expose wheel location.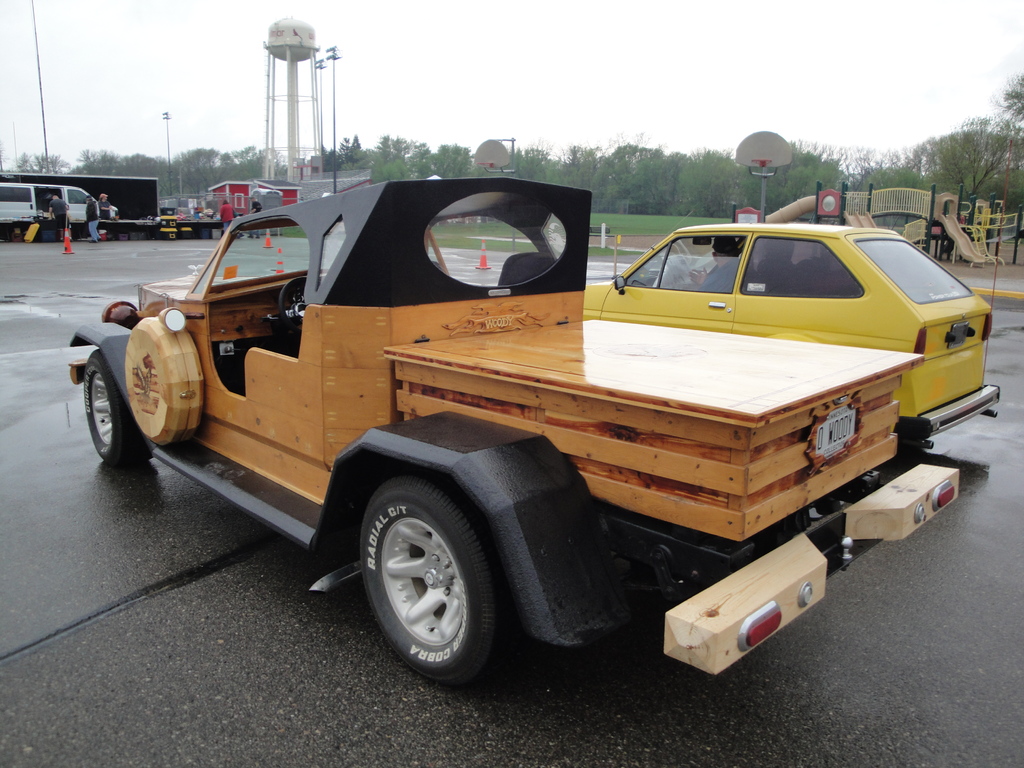
Exposed at x1=353 y1=474 x2=500 y2=683.
